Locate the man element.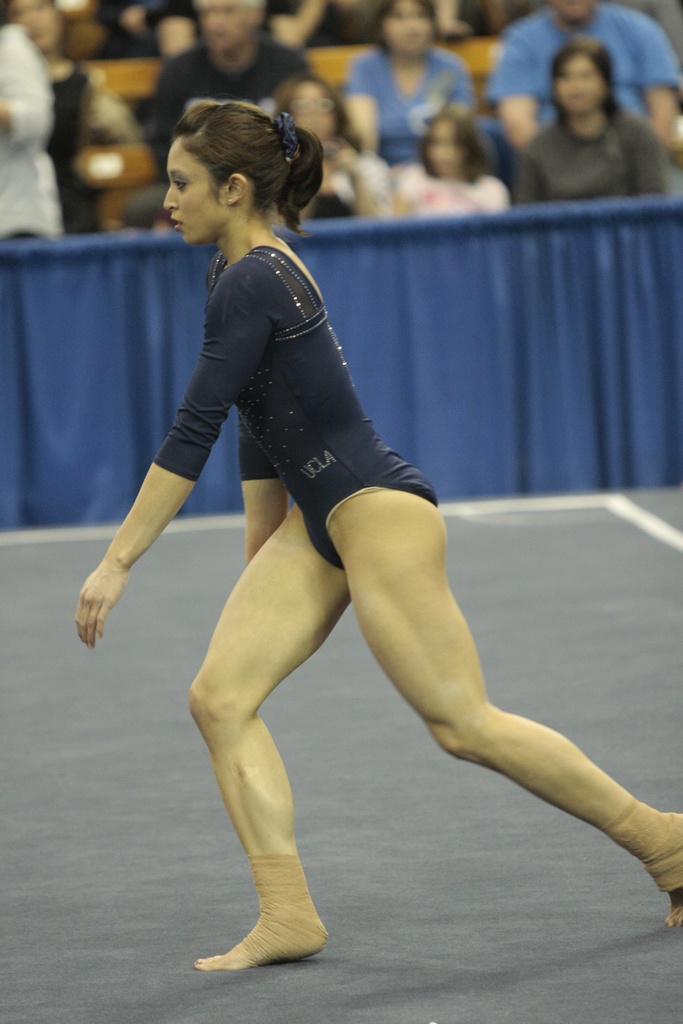
Element bbox: [116, 0, 351, 233].
